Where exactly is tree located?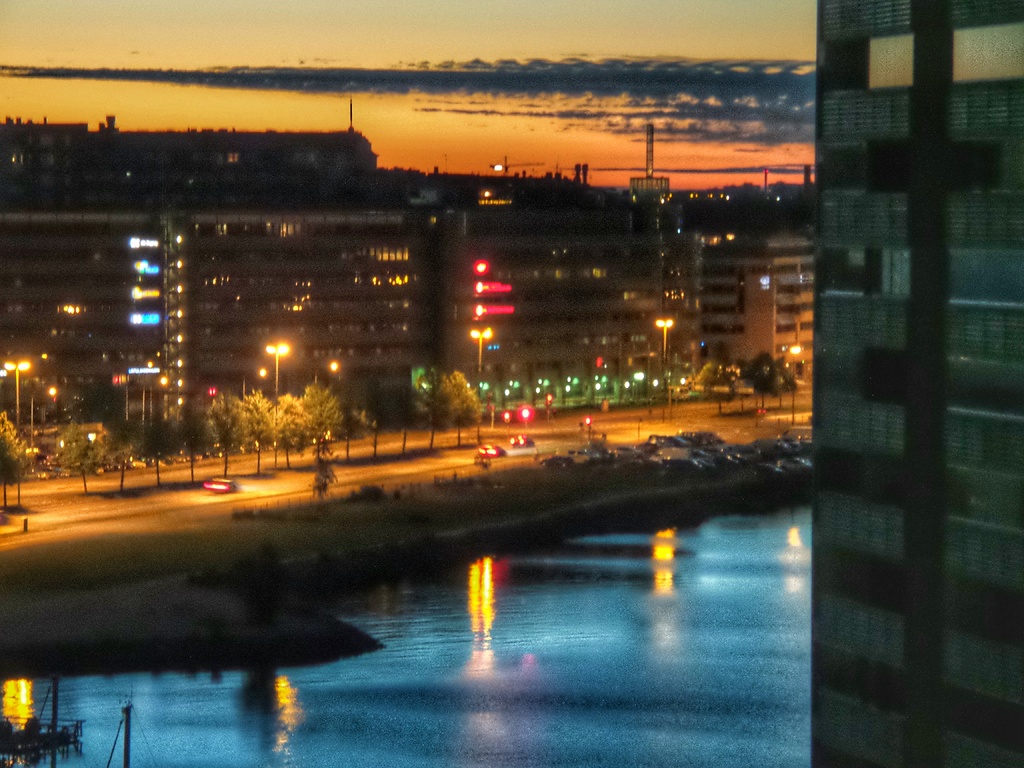
Its bounding box is region(166, 403, 220, 477).
